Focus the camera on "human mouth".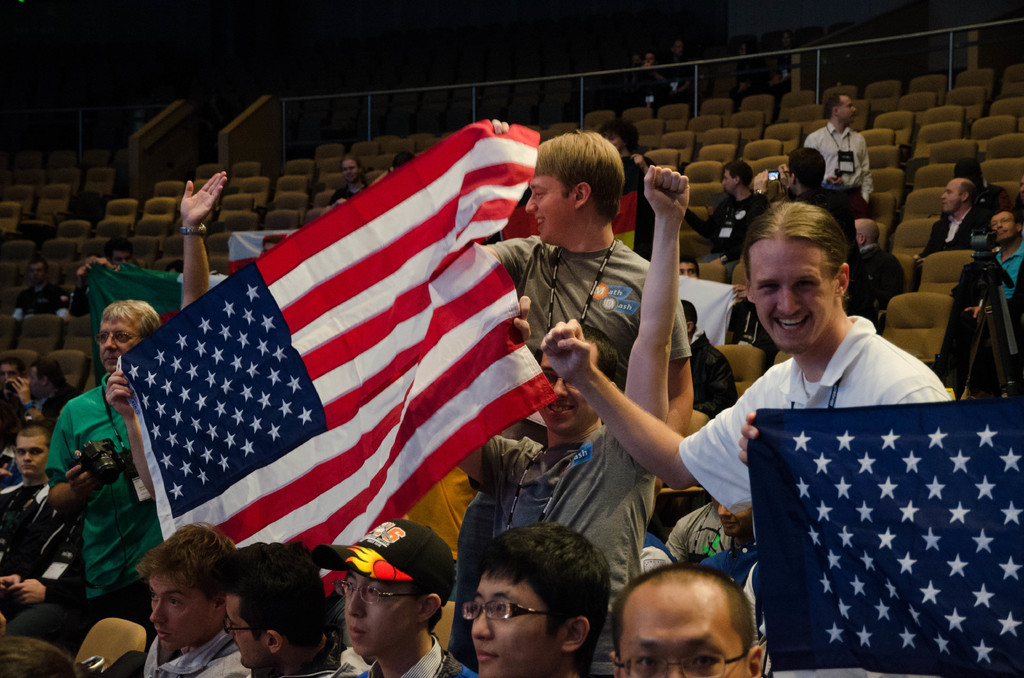
Focus region: (left=24, top=462, right=33, bottom=469).
